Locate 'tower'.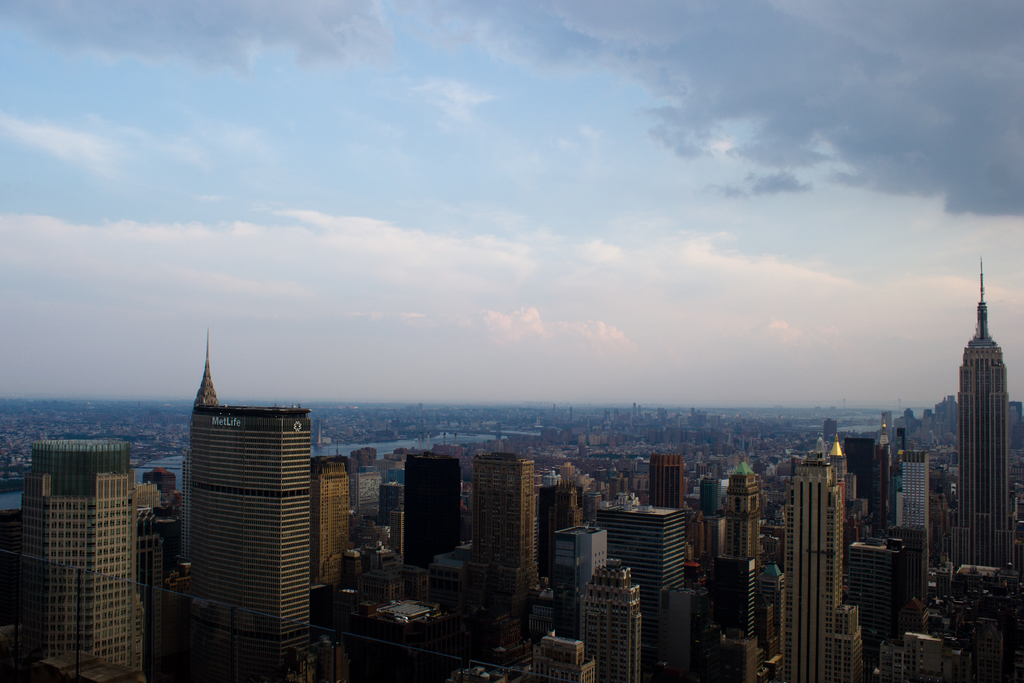
Bounding box: 304, 445, 349, 605.
